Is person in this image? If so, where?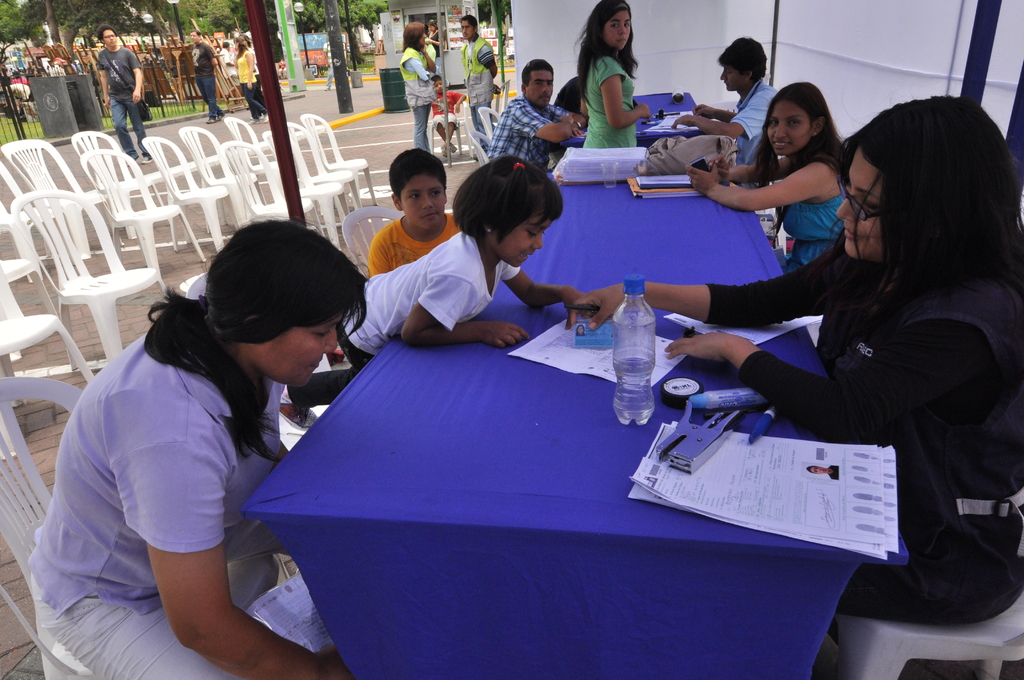
Yes, at region(486, 58, 588, 157).
